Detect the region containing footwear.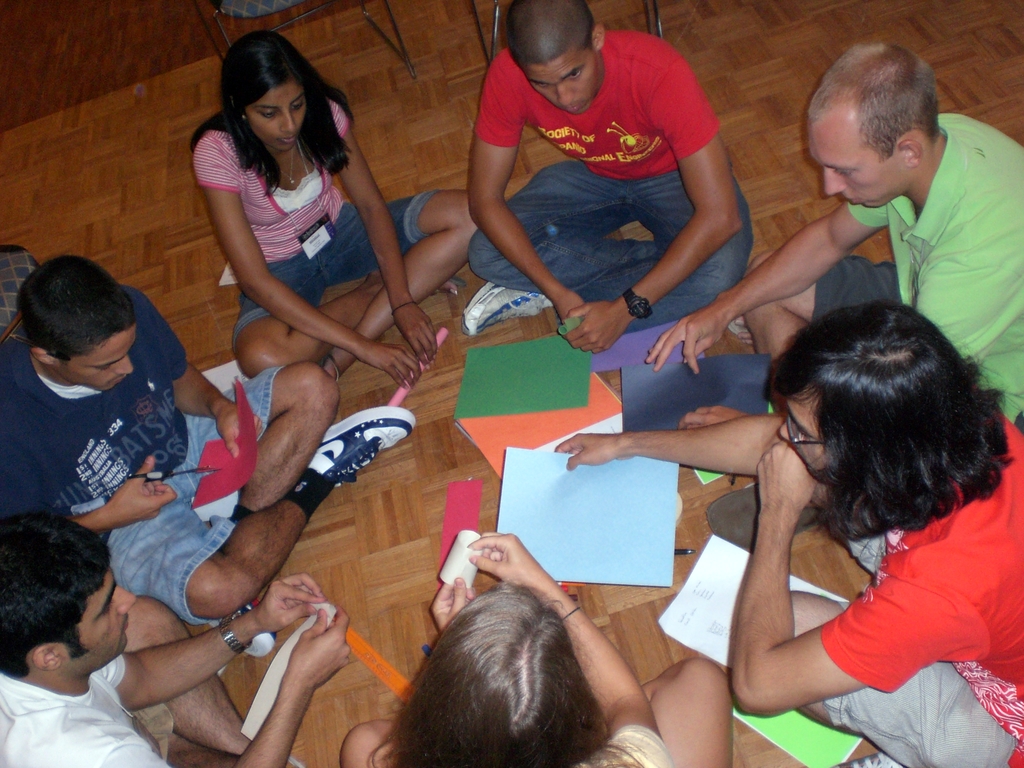
bbox=(463, 281, 552, 335).
